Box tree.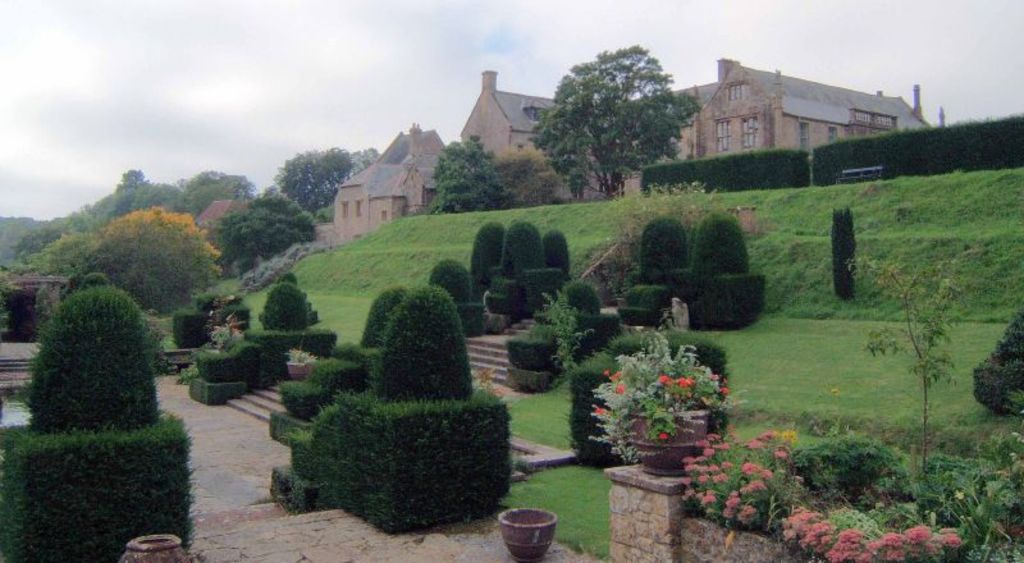
crop(271, 275, 526, 531).
